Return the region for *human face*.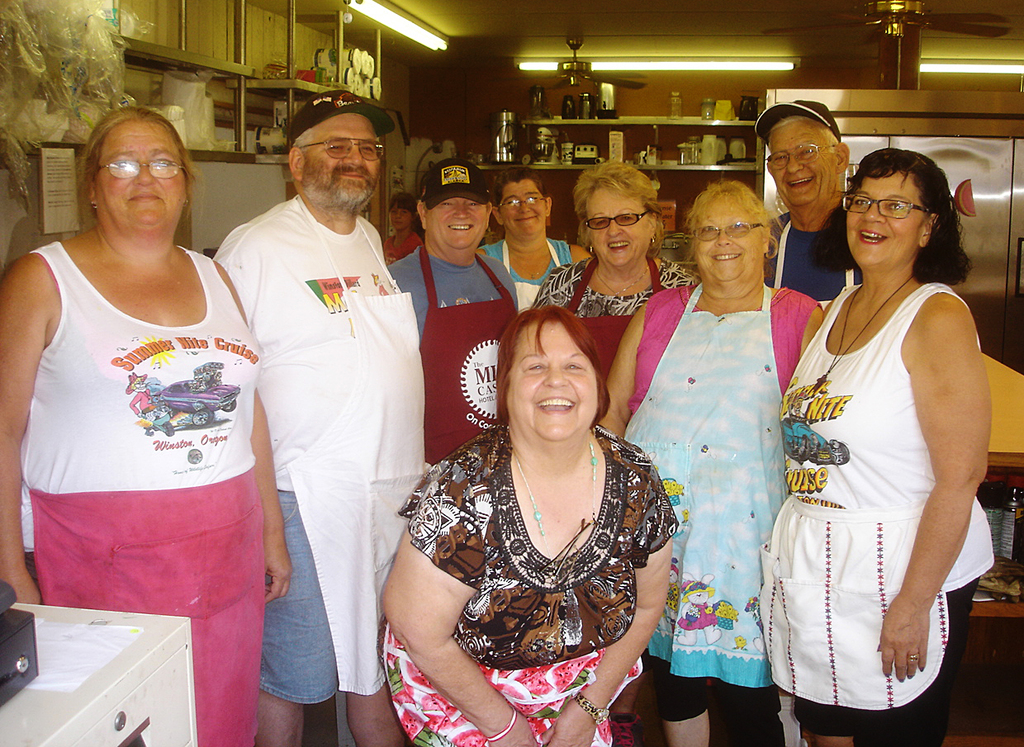
[left=582, top=184, right=649, bottom=270].
